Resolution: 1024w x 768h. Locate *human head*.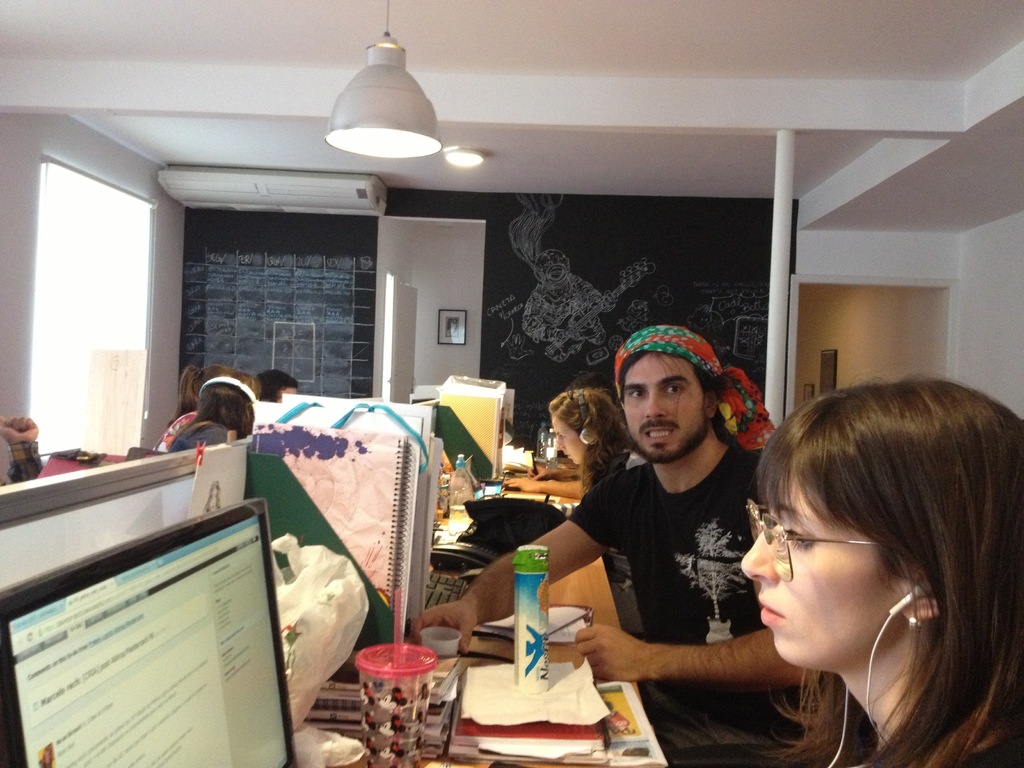
{"x1": 721, "y1": 366, "x2": 773, "y2": 424}.
